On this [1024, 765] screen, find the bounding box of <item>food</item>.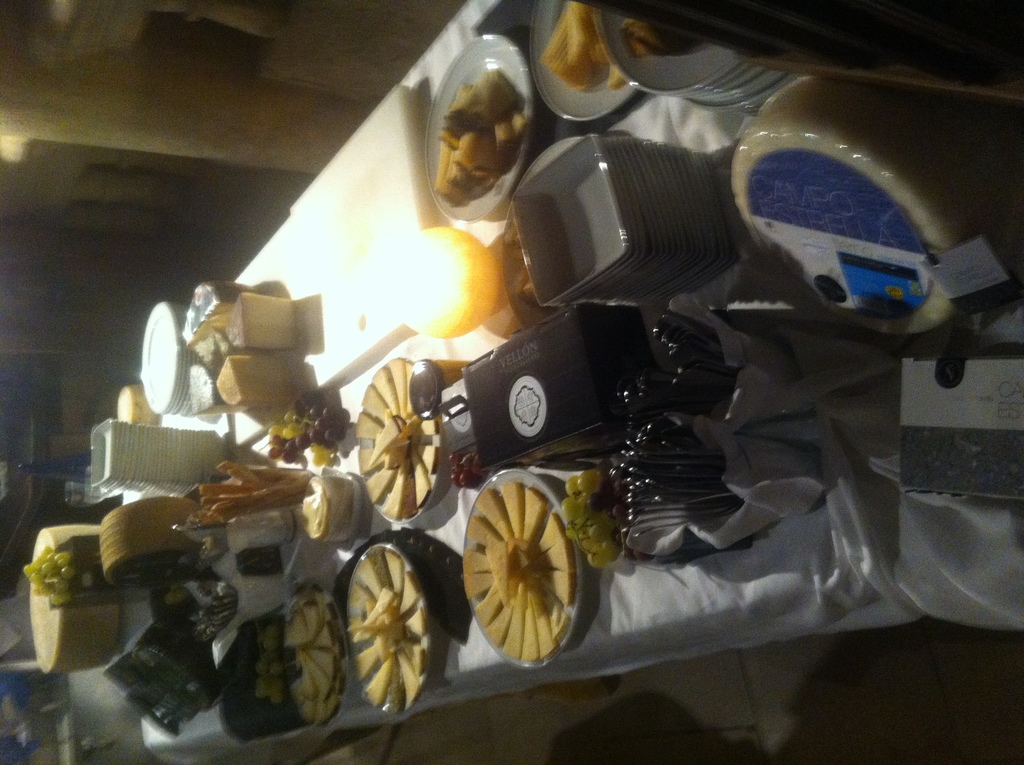
Bounding box: (428,49,526,198).
